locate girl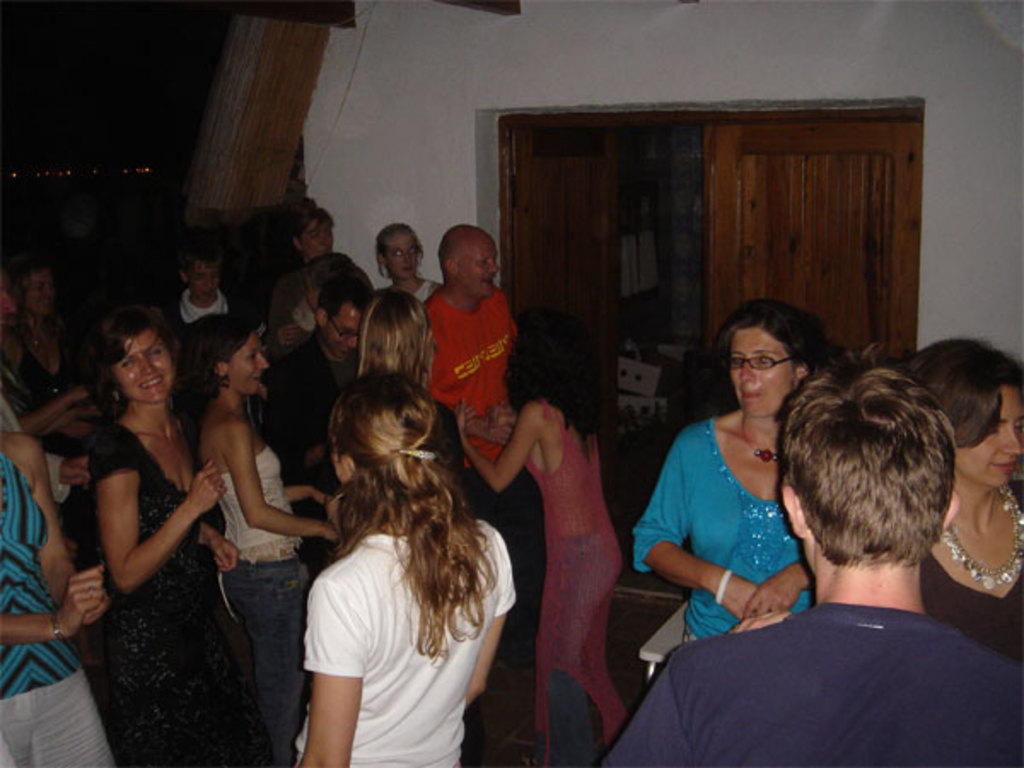
375:222:444:311
